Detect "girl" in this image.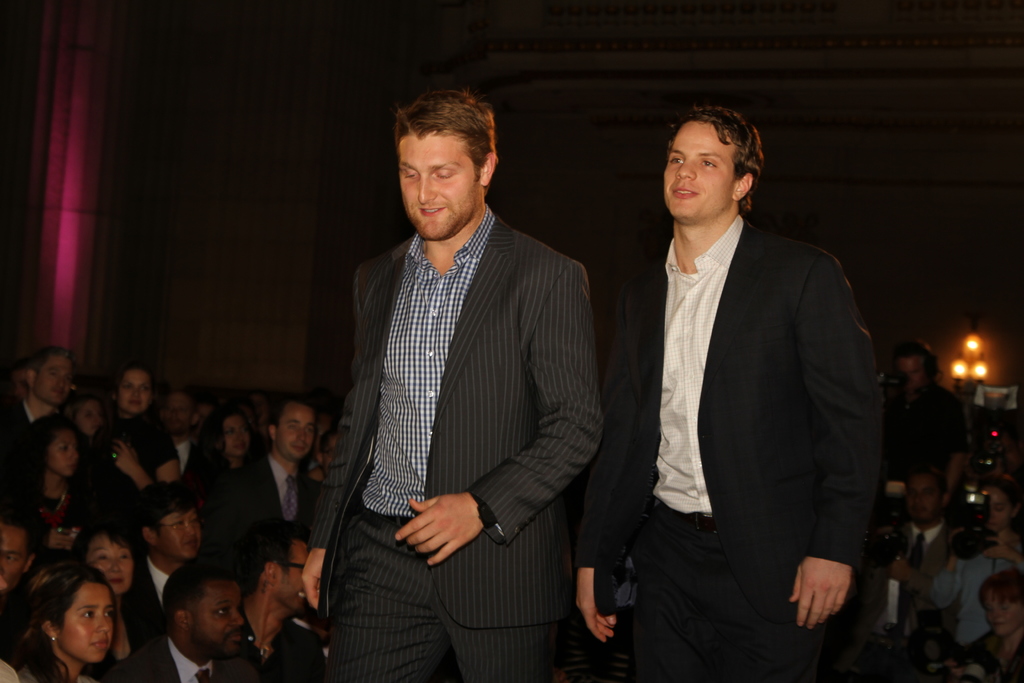
Detection: 181:406:290:561.
